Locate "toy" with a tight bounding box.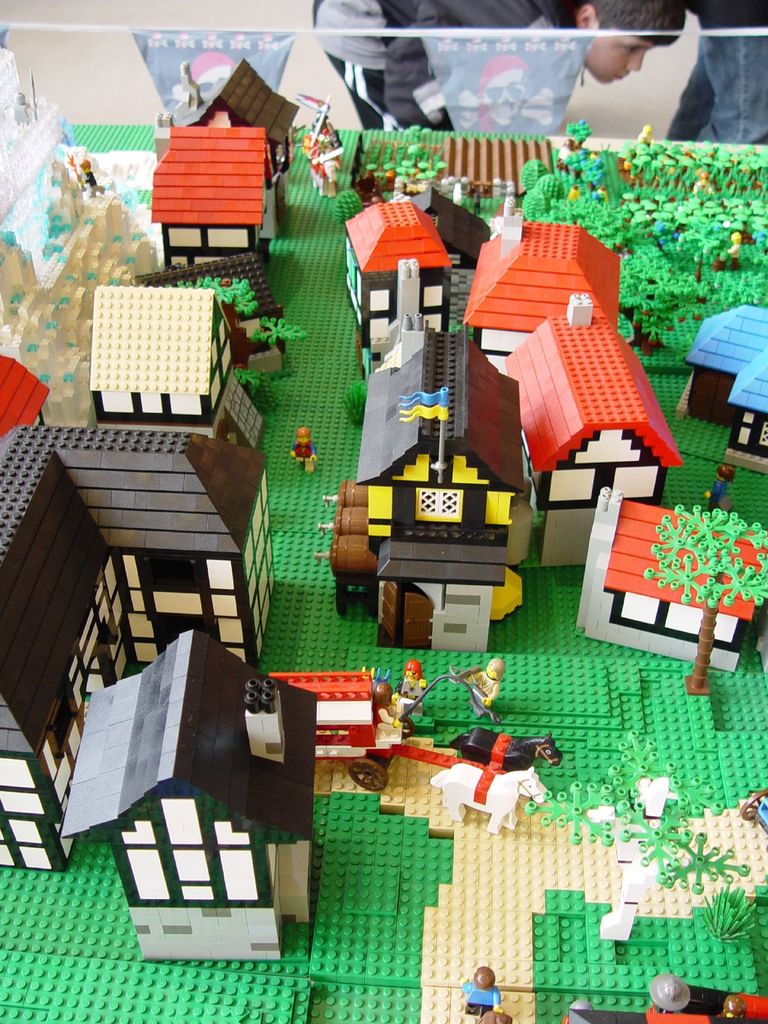
Rect(411, 179, 504, 278).
